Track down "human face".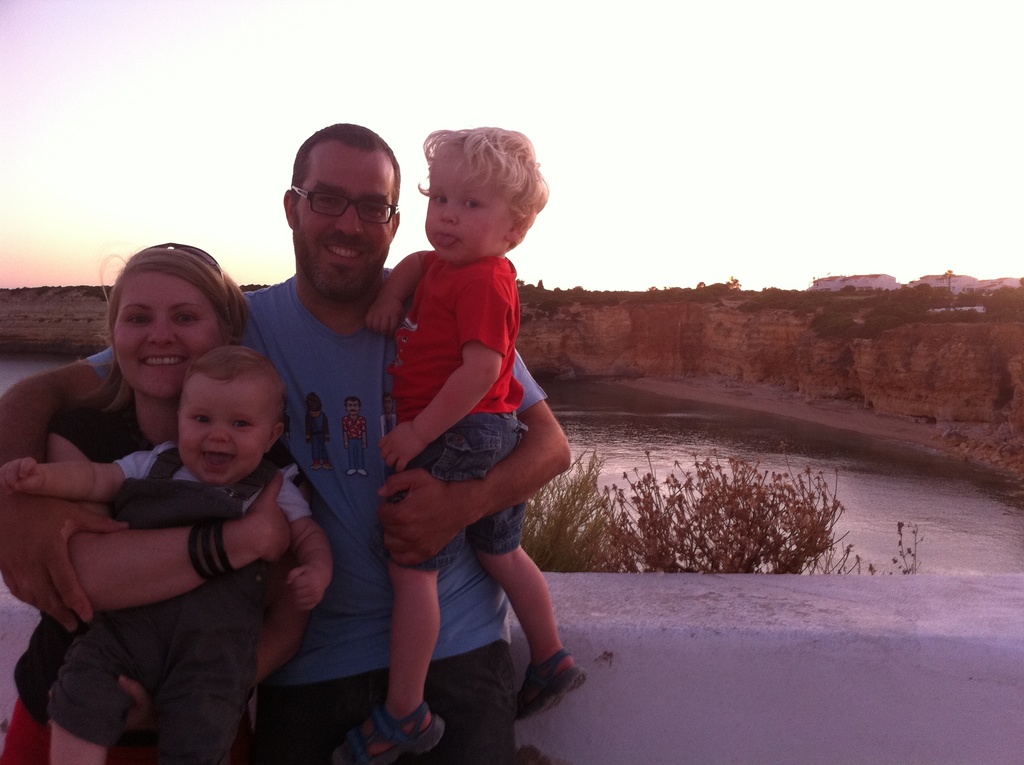
Tracked to 307/398/320/417.
